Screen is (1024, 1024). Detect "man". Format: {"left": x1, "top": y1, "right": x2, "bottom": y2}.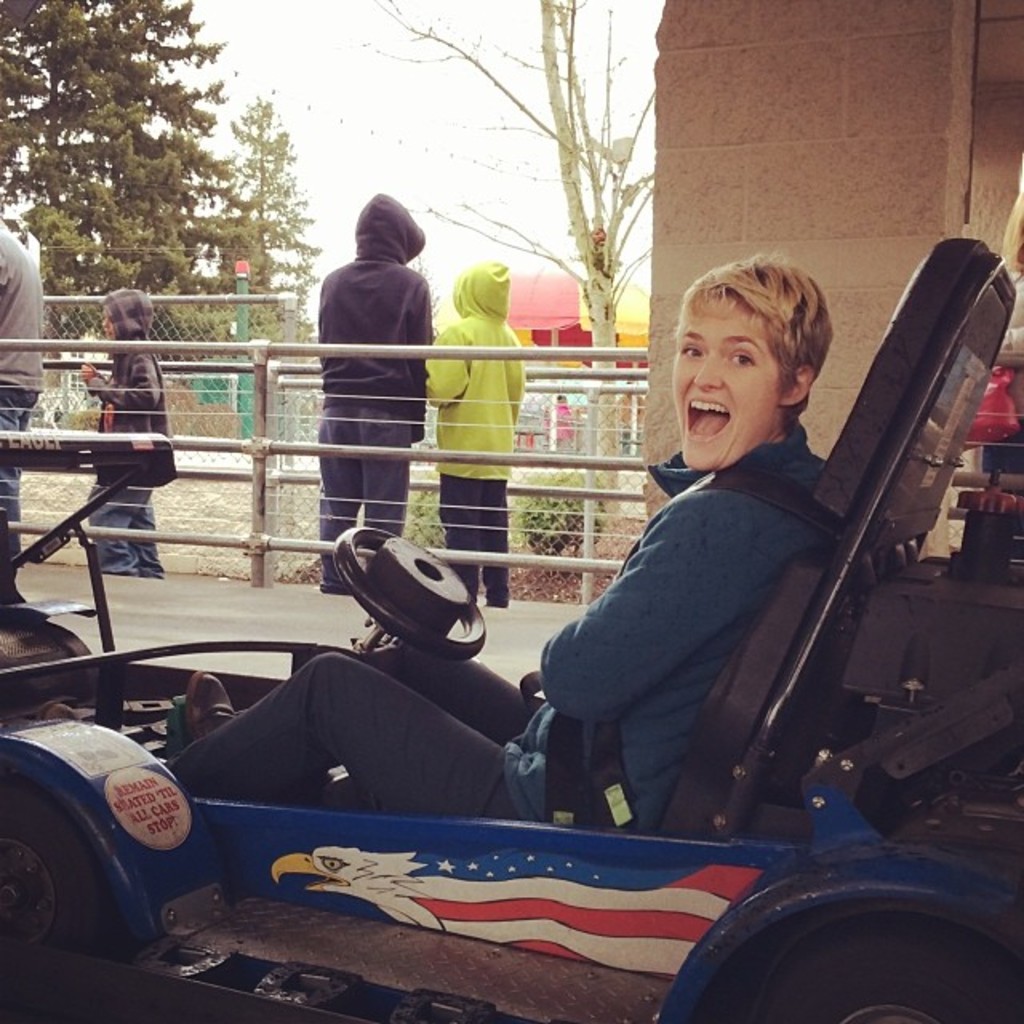
{"left": 42, "top": 246, "right": 845, "bottom": 840}.
